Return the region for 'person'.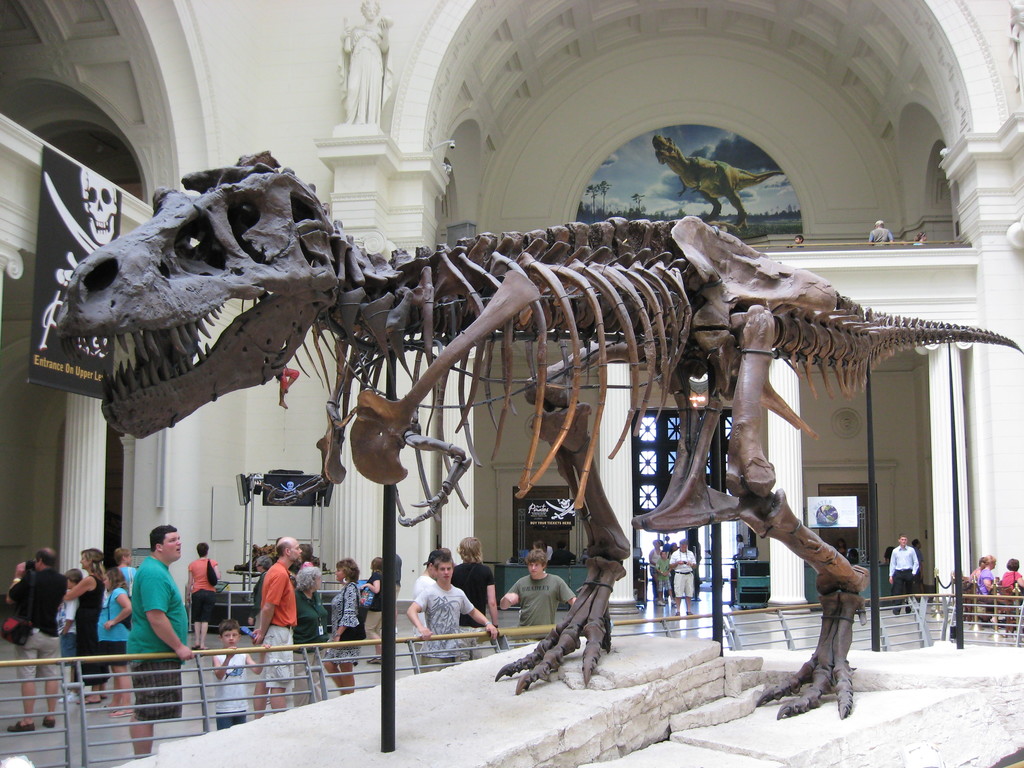
(405,547,508,669).
